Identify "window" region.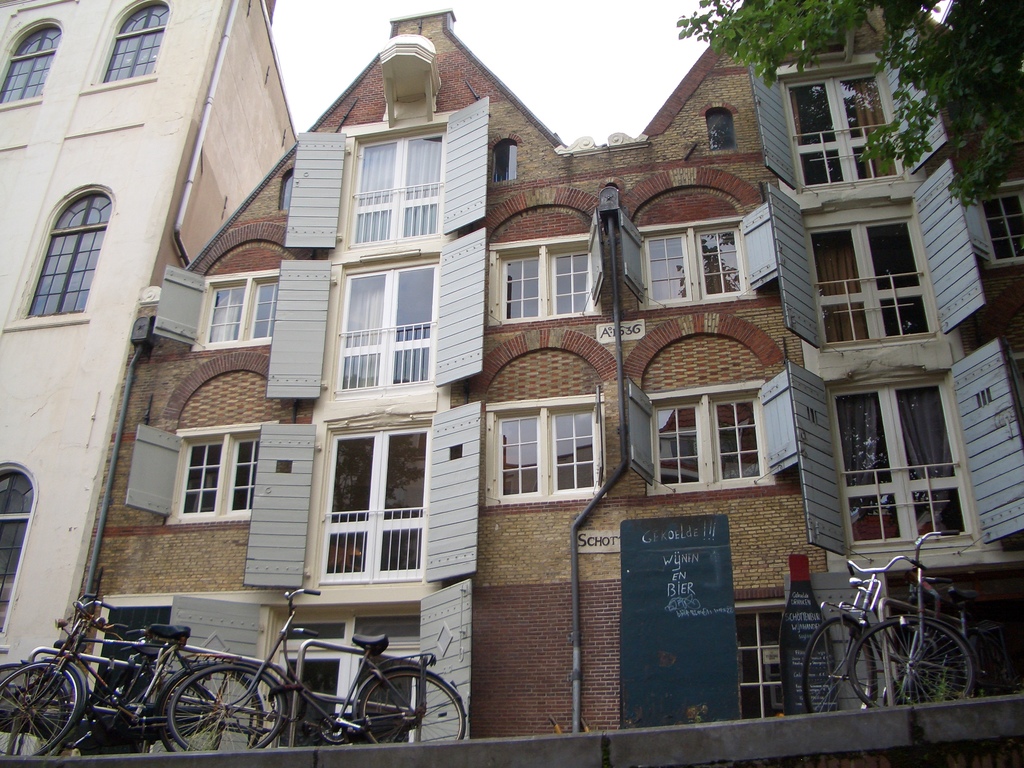
Region: <region>0, 460, 44, 651</region>.
